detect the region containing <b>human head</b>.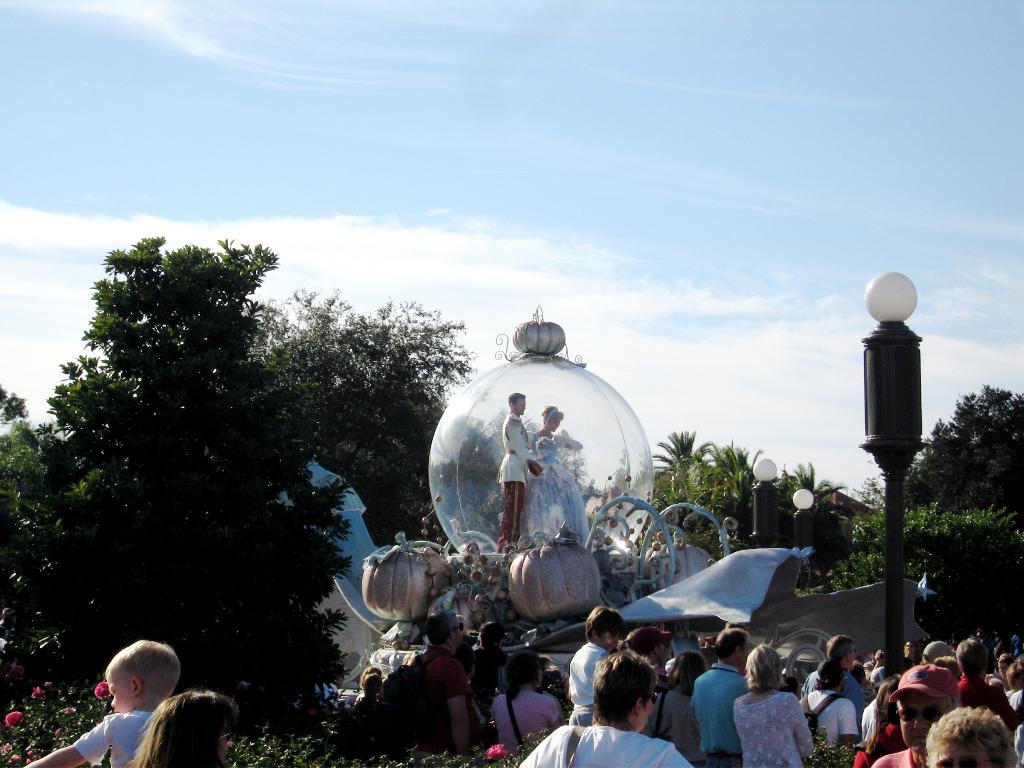
(left=904, top=641, right=920, bottom=662).
